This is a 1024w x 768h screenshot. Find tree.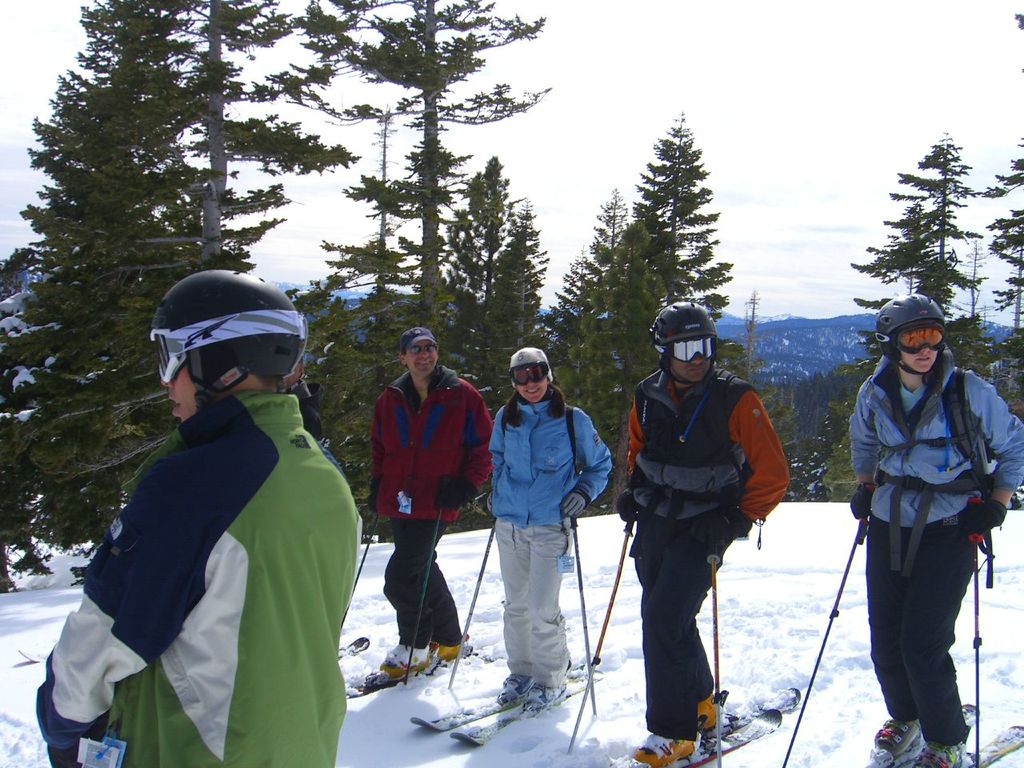
Bounding box: 0:0:227:543.
